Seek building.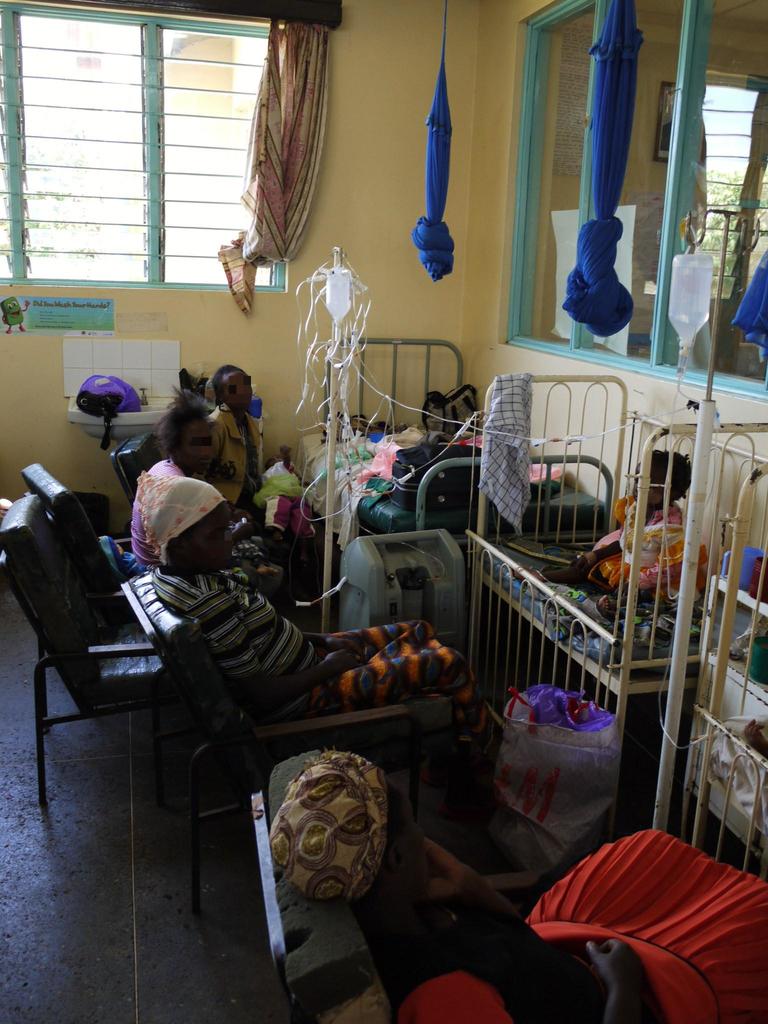
l=0, t=0, r=767, b=1023.
